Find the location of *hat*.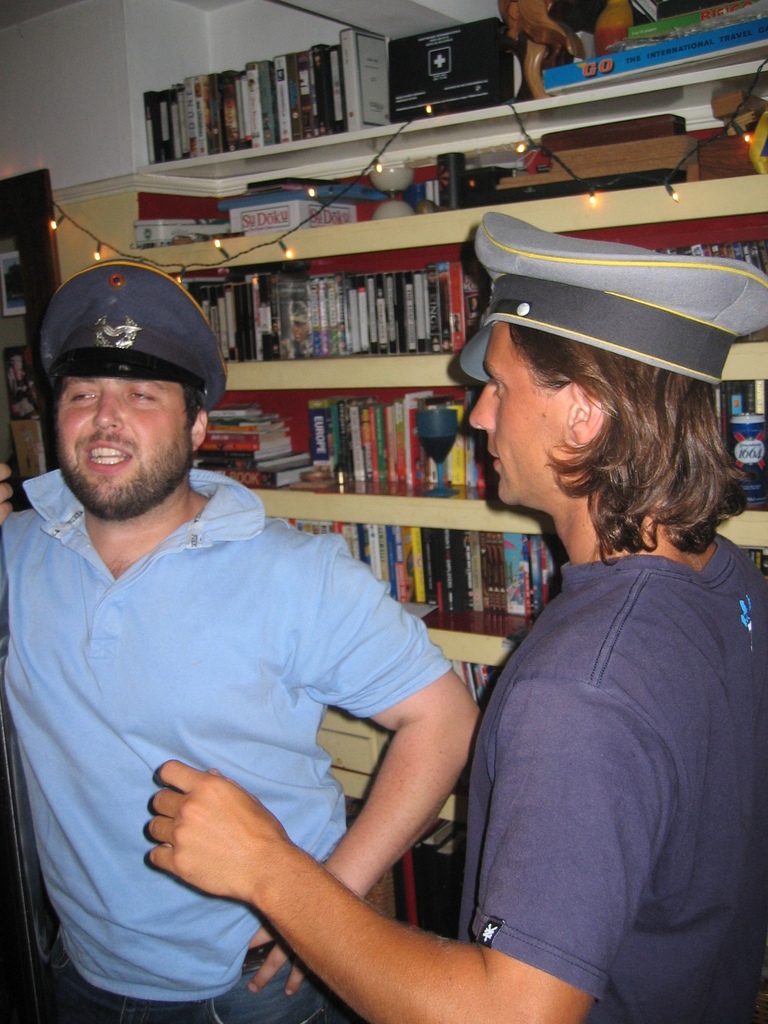
Location: [457,211,767,382].
